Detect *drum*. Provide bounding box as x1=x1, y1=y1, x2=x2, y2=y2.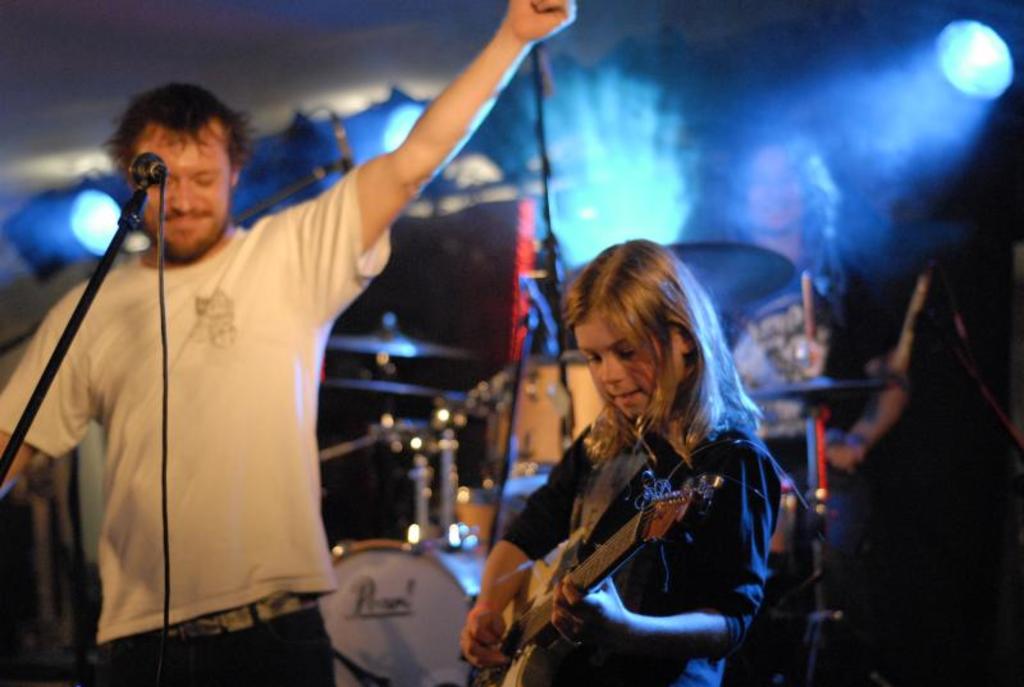
x1=292, y1=516, x2=486, y2=665.
